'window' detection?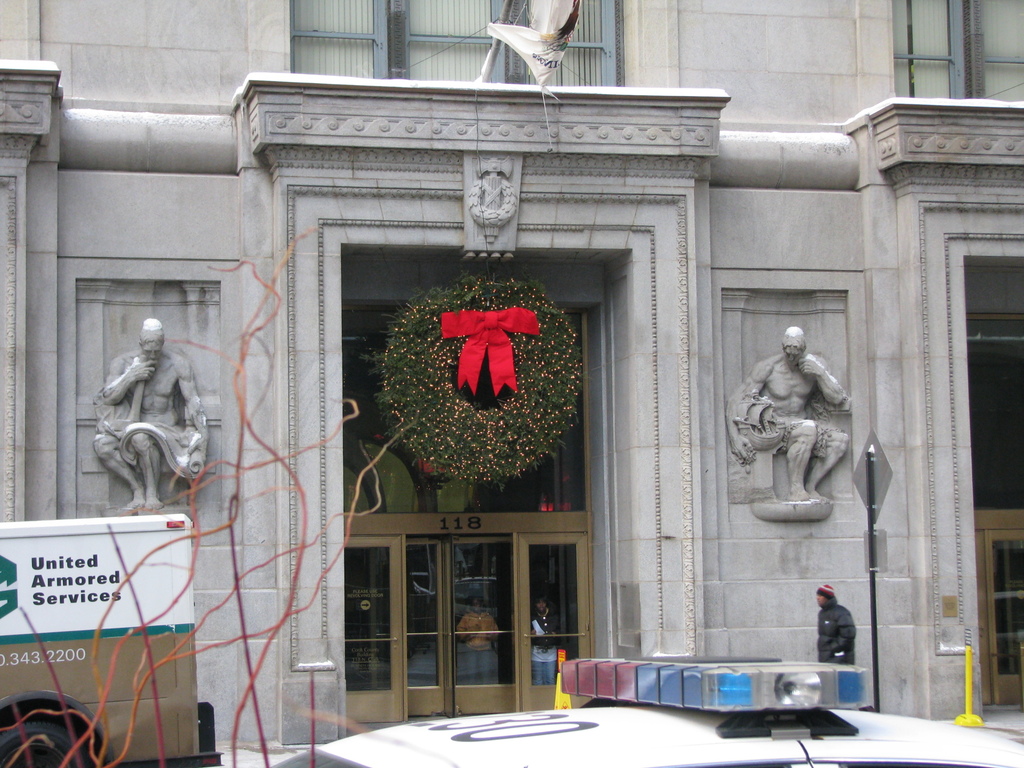
pyautogui.locateOnScreen(890, 0, 1023, 97)
